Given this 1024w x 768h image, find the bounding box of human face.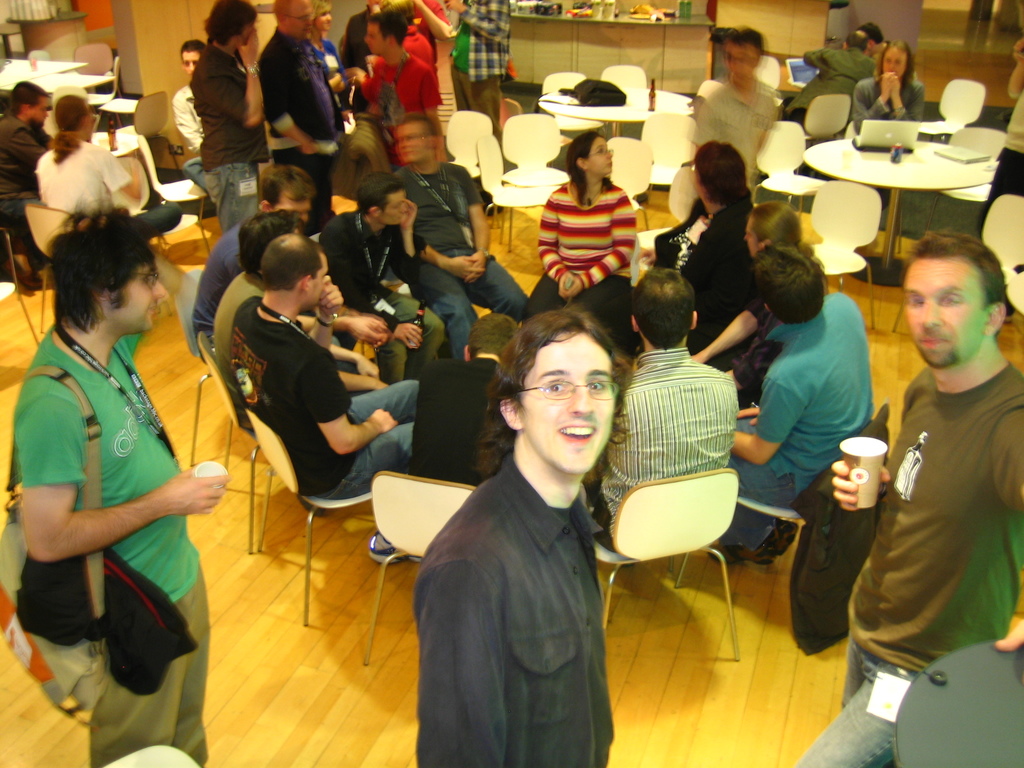
<region>881, 49, 906, 80</region>.
